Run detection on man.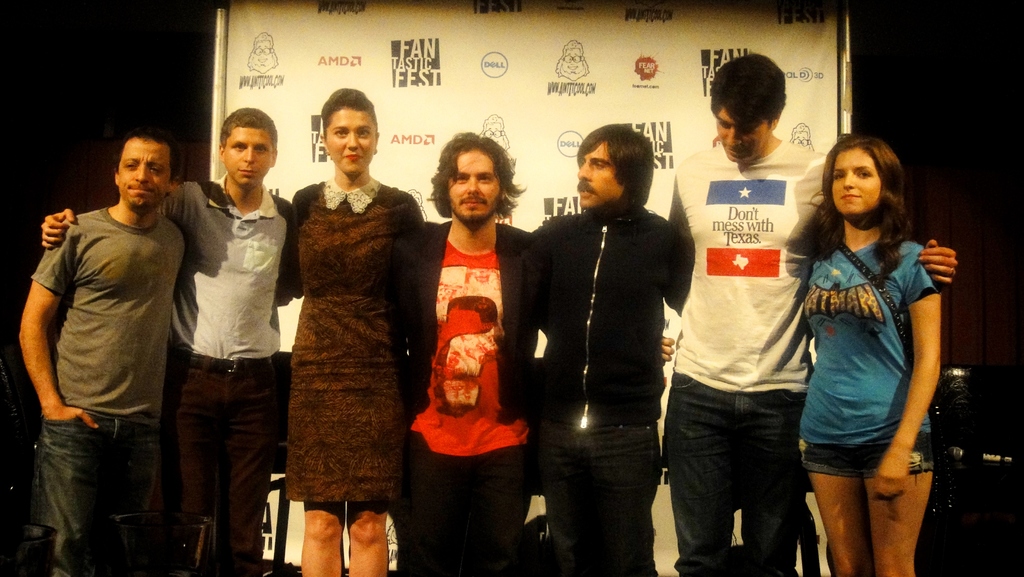
Result: [x1=43, y1=108, x2=298, y2=576].
